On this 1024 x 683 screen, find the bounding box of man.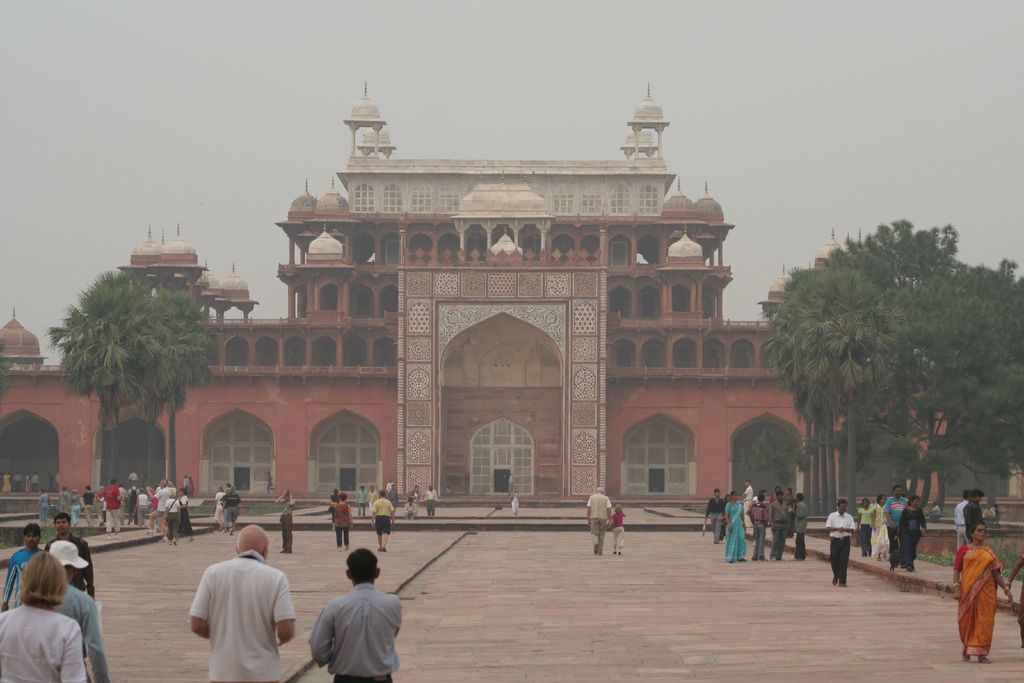
Bounding box: select_region(28, 473, 41, 495).
